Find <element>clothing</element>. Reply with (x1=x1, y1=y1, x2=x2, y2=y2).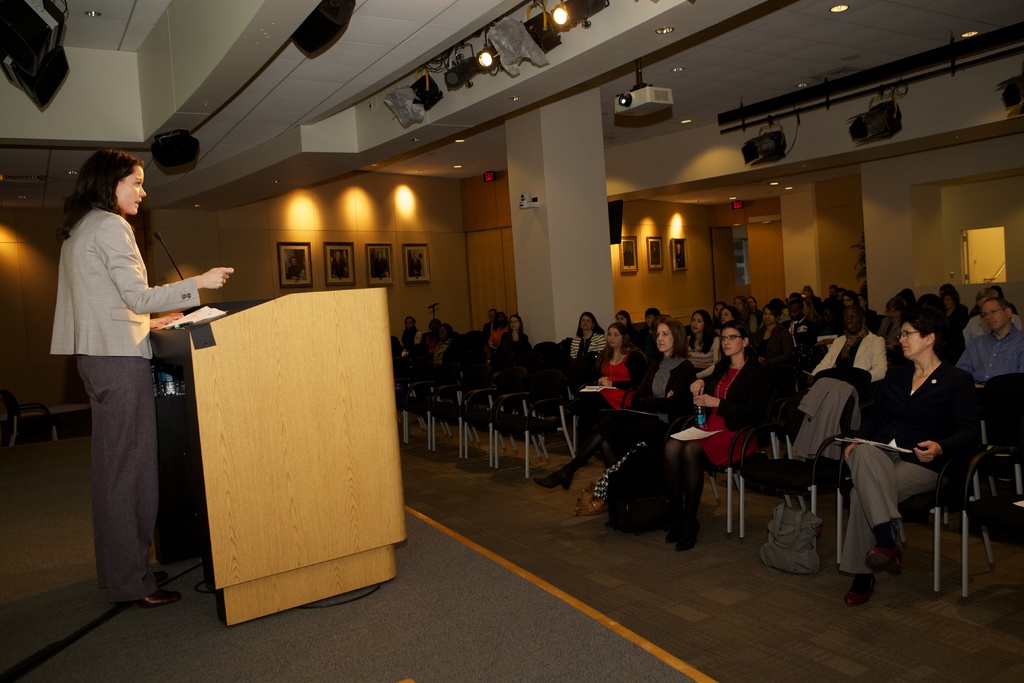
(x1=796, y1=374, x2=867, y2=463).
